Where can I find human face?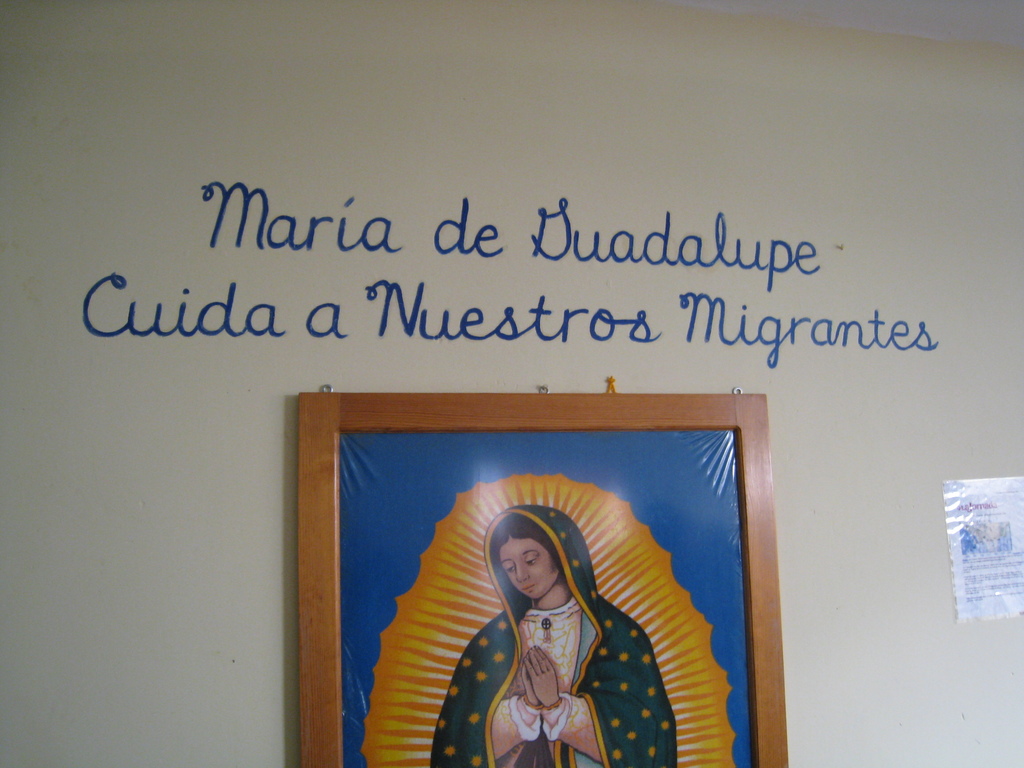
You can find it at 502 536 558 601.
